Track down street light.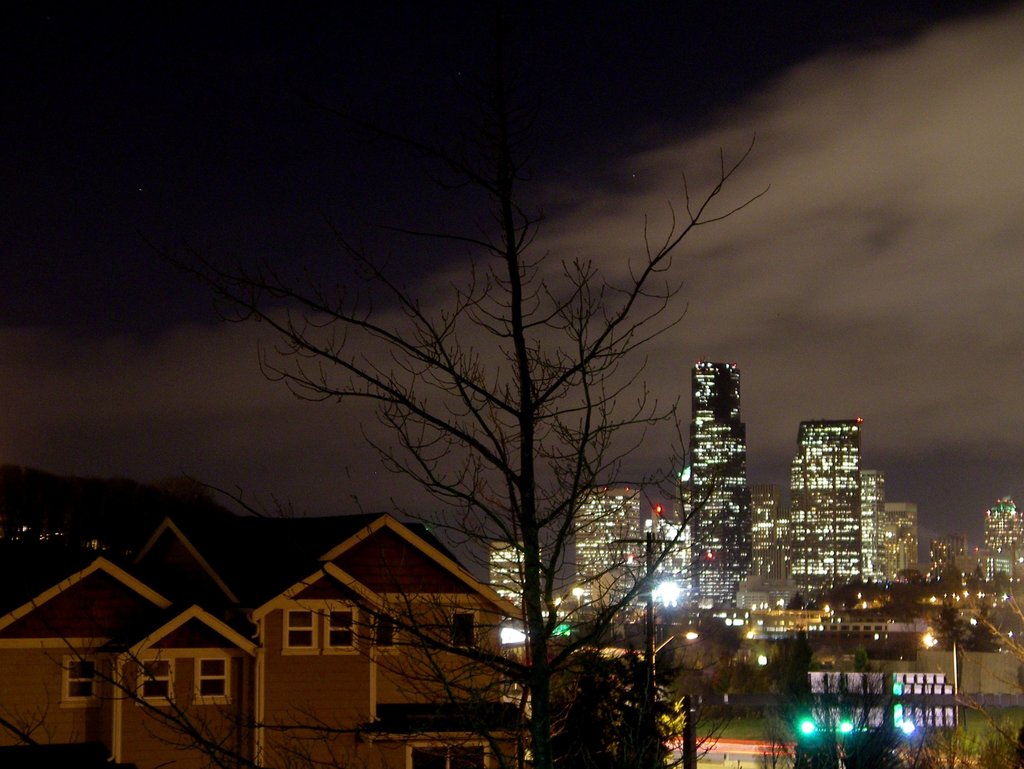
Tracked to (left=644, top=625, right=701, bottom=704).
